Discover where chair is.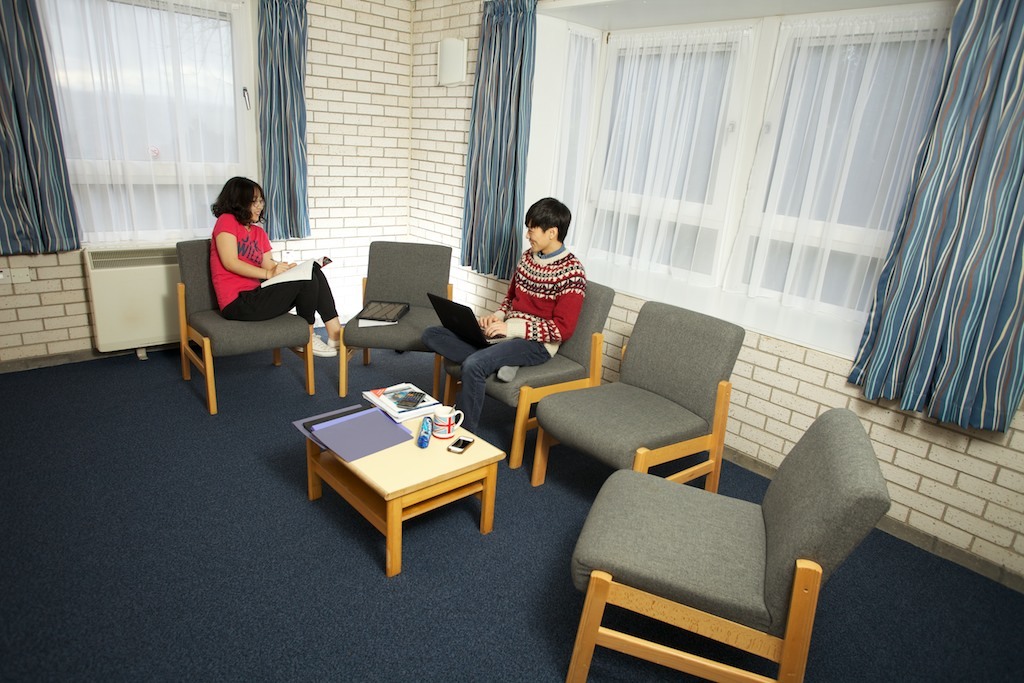
Discovered at <box>342,244,456,412</box>.
